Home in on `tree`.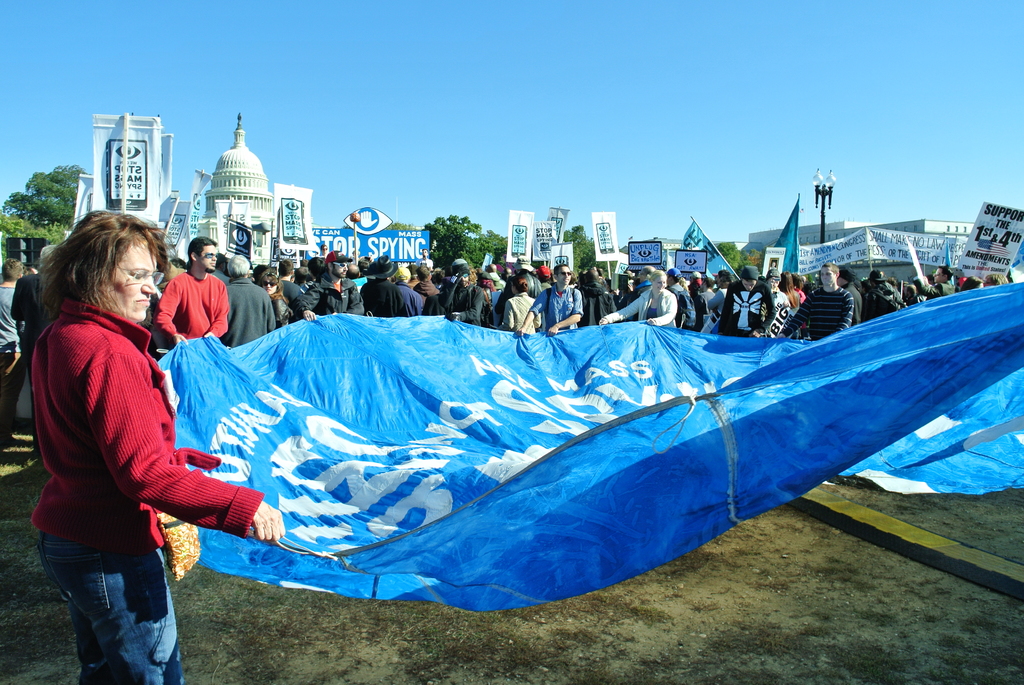
Homed in at left=719, top=242, right=758, bottom=271.
